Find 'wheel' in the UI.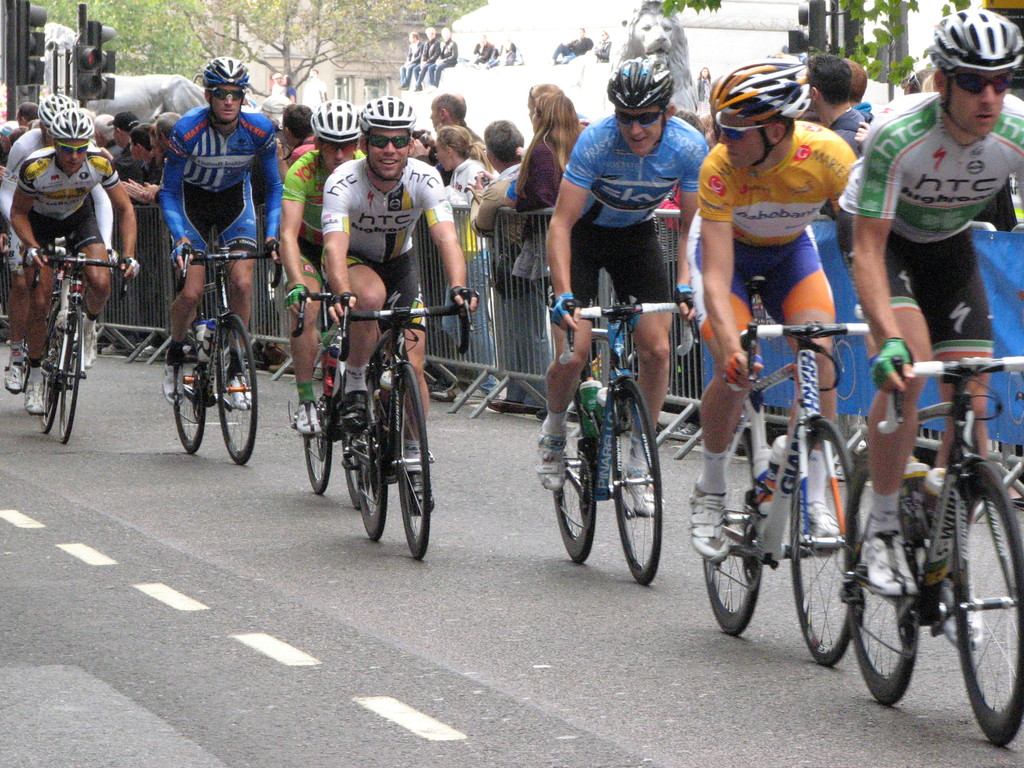
UI element at Rect(552, 384, 596, 564).
